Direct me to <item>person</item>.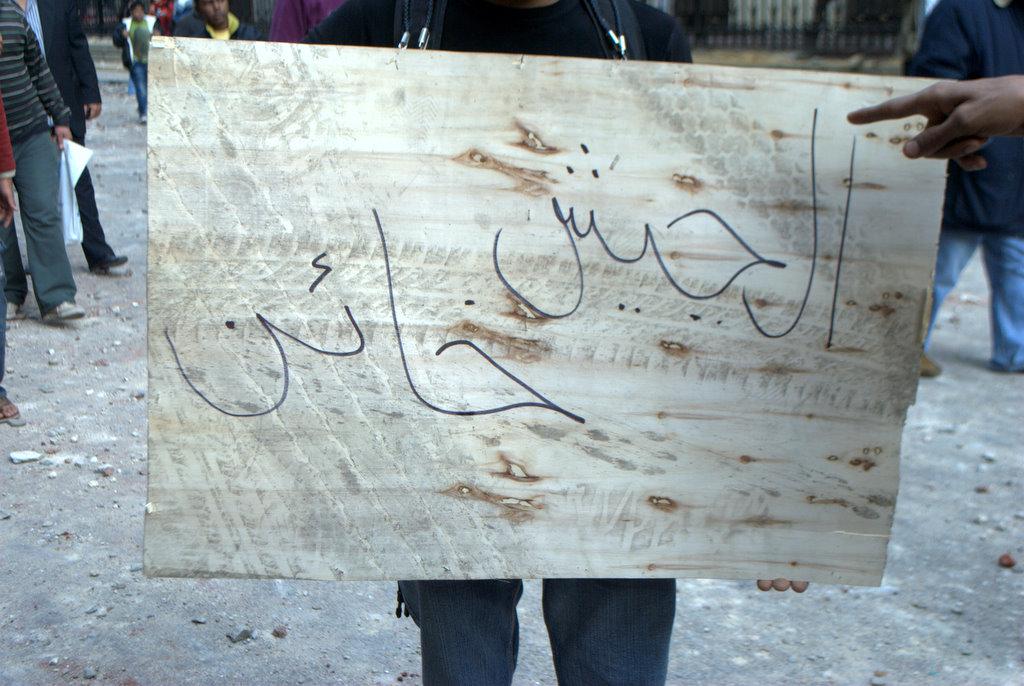
Direction: 902 0 1023 378.
